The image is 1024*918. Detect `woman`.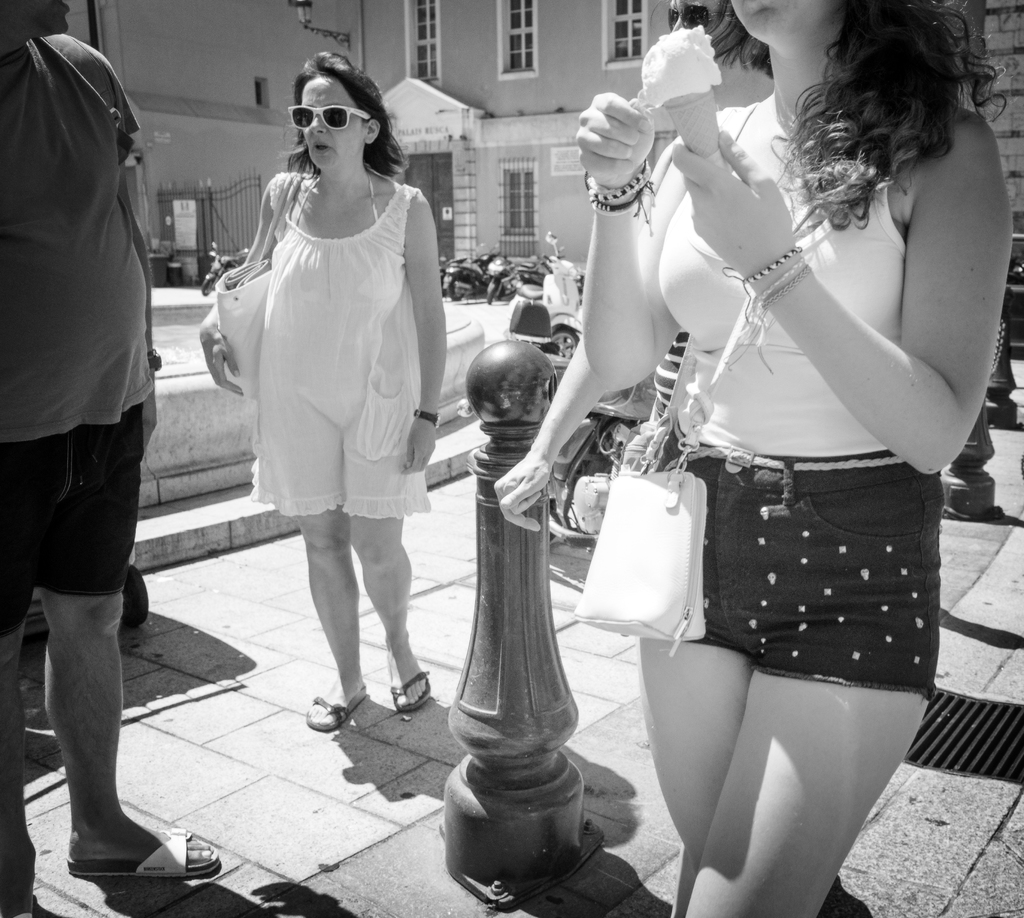
Detection: 573/0/1016/917.
